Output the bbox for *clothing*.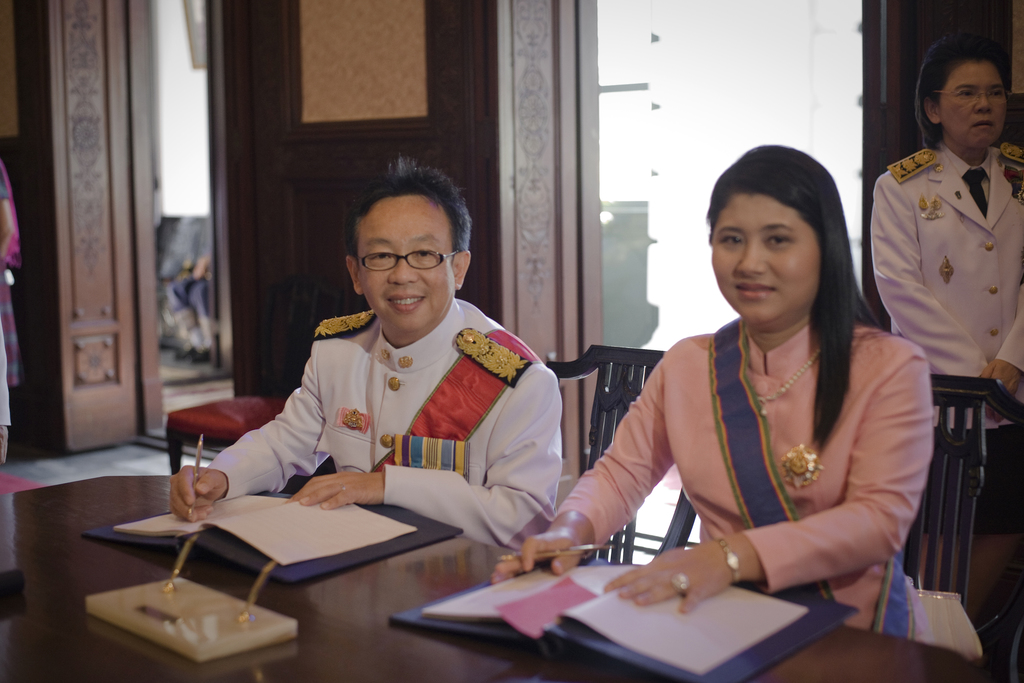
l=548, t=313, r=933, b=644.
